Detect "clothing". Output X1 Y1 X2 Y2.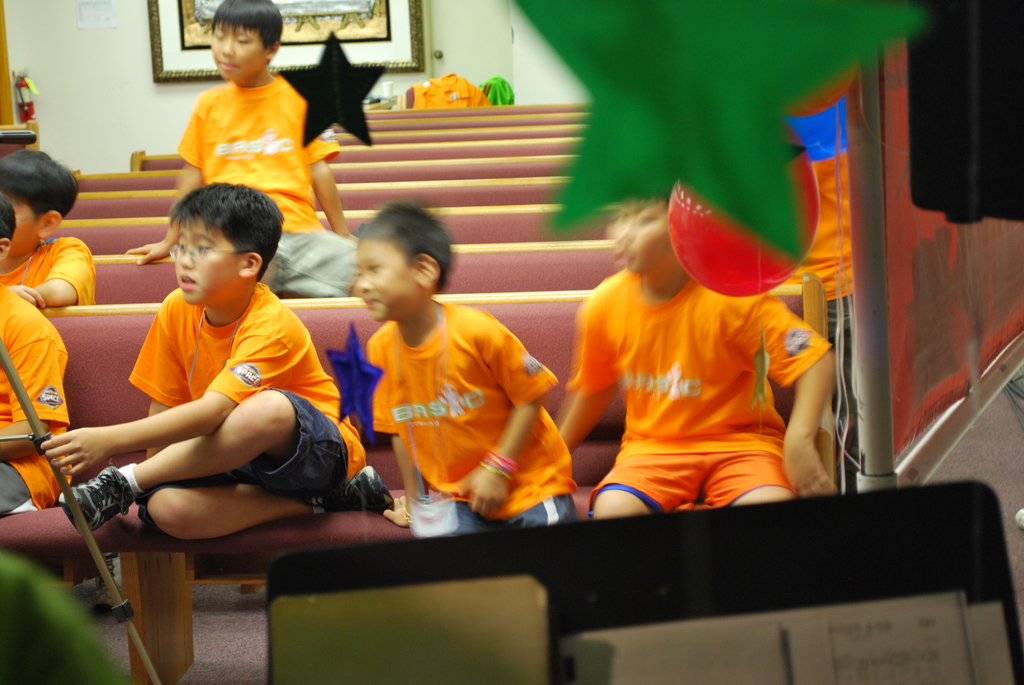
368 304 584 531.
